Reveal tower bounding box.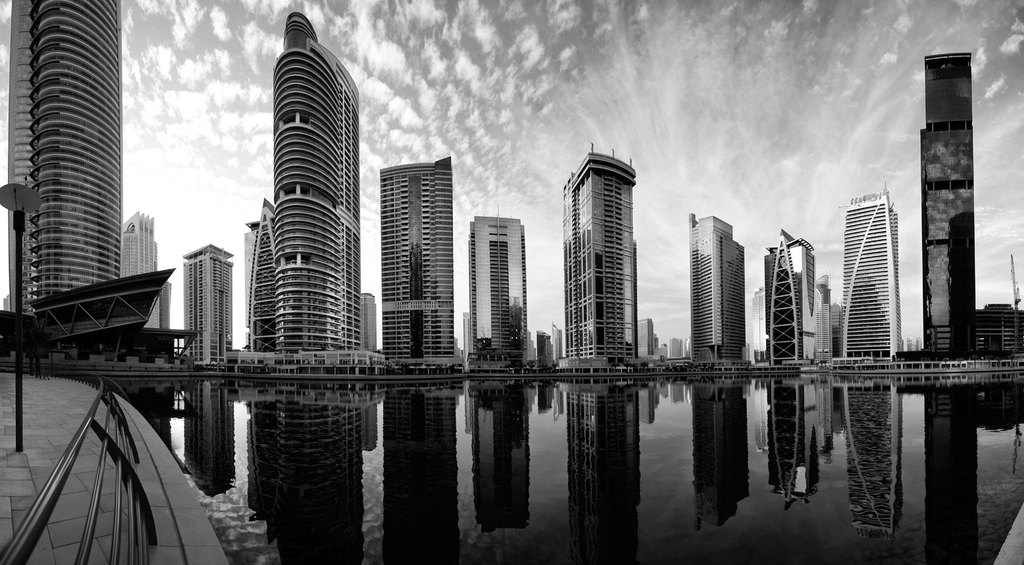
Revealed: Rect(566, 143, 643, 359).
